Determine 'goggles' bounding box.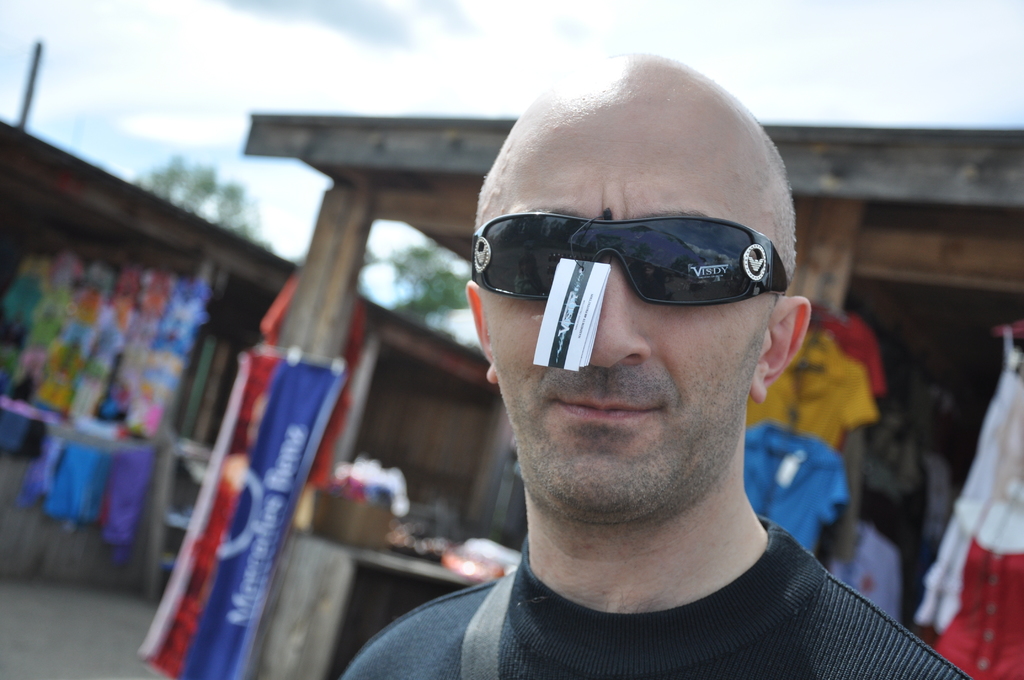
Determined: box=[472, 213, 789, 307].
